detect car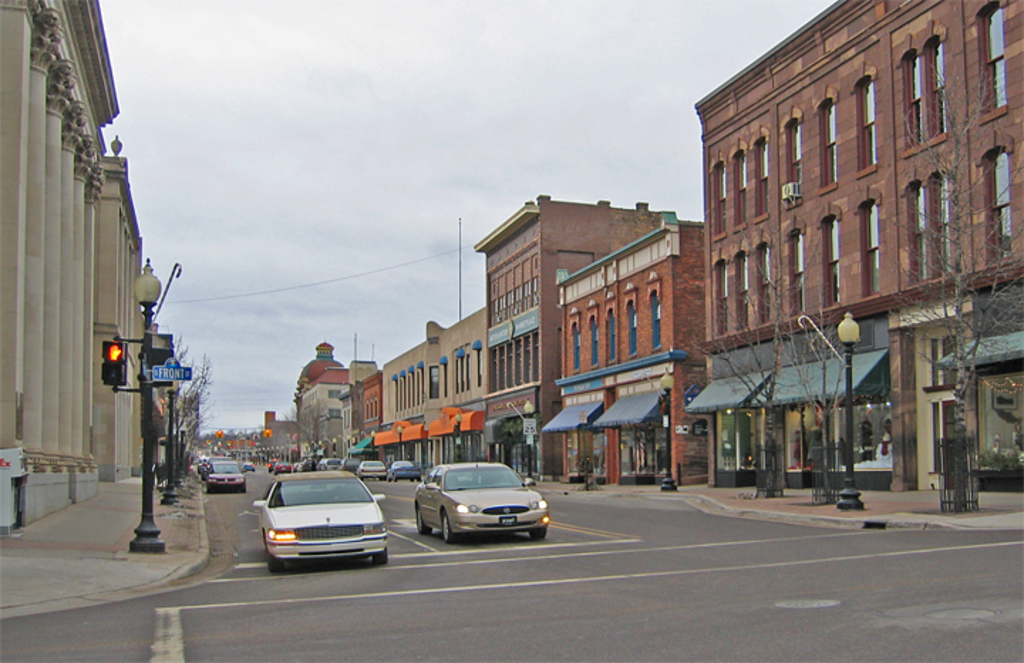
257 475 387 569
